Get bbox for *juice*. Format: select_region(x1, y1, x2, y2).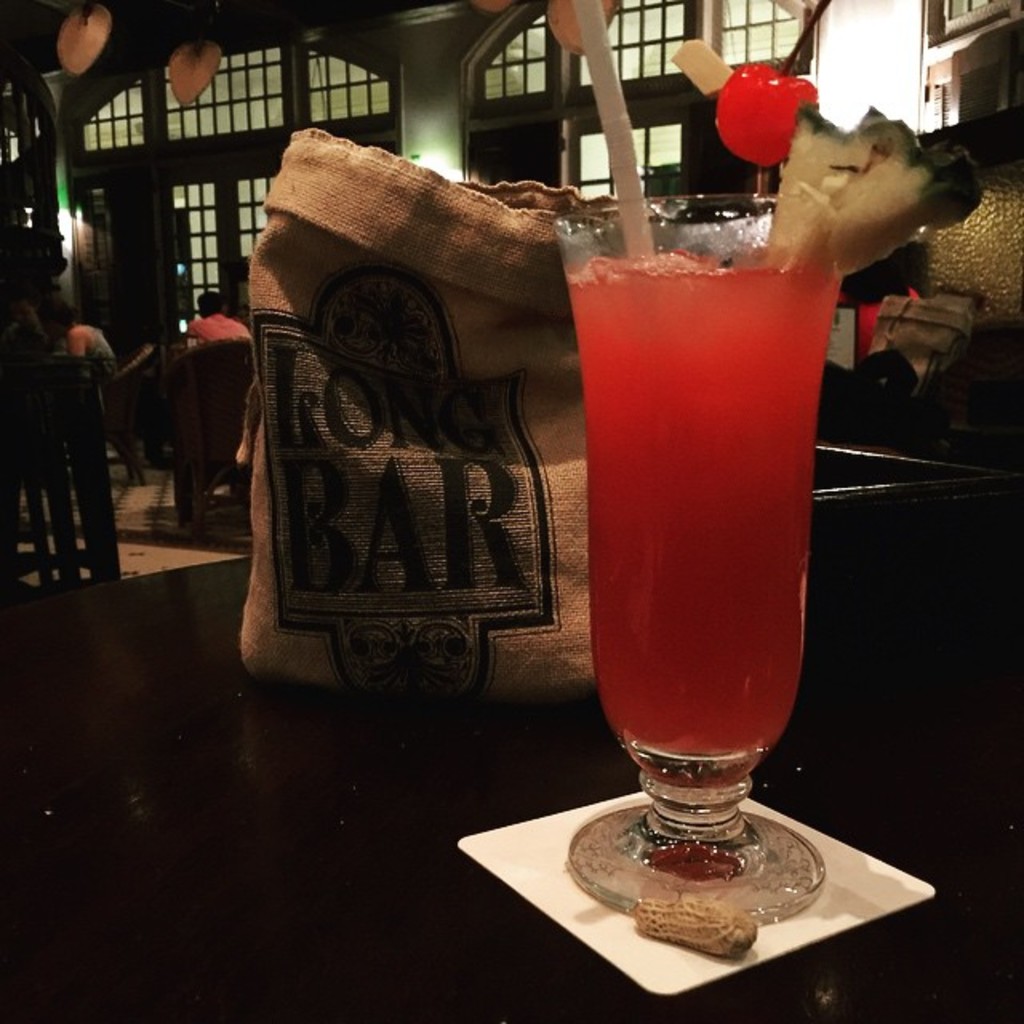
select_region(566, 245, 843, 757).
